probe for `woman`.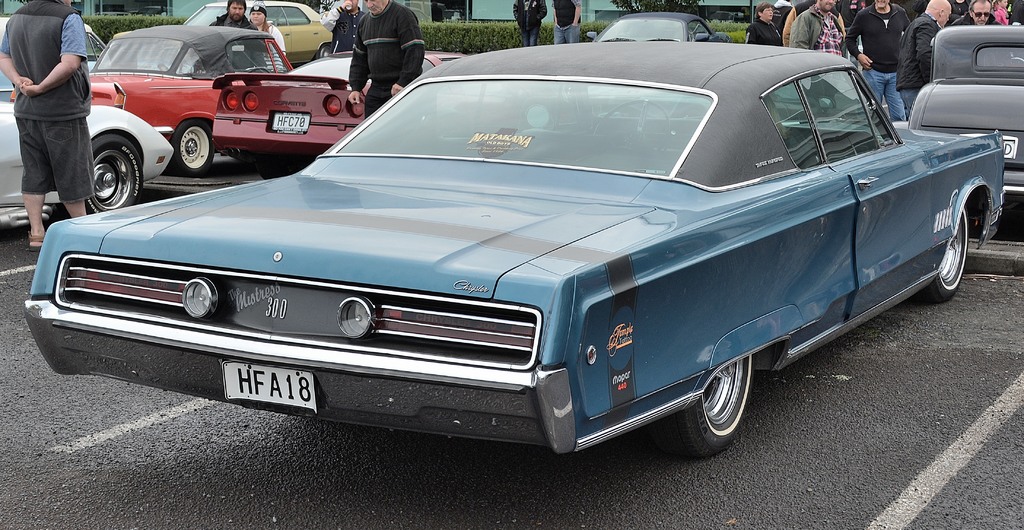
Probe result: bbox=(246, 0, 283, 67).
